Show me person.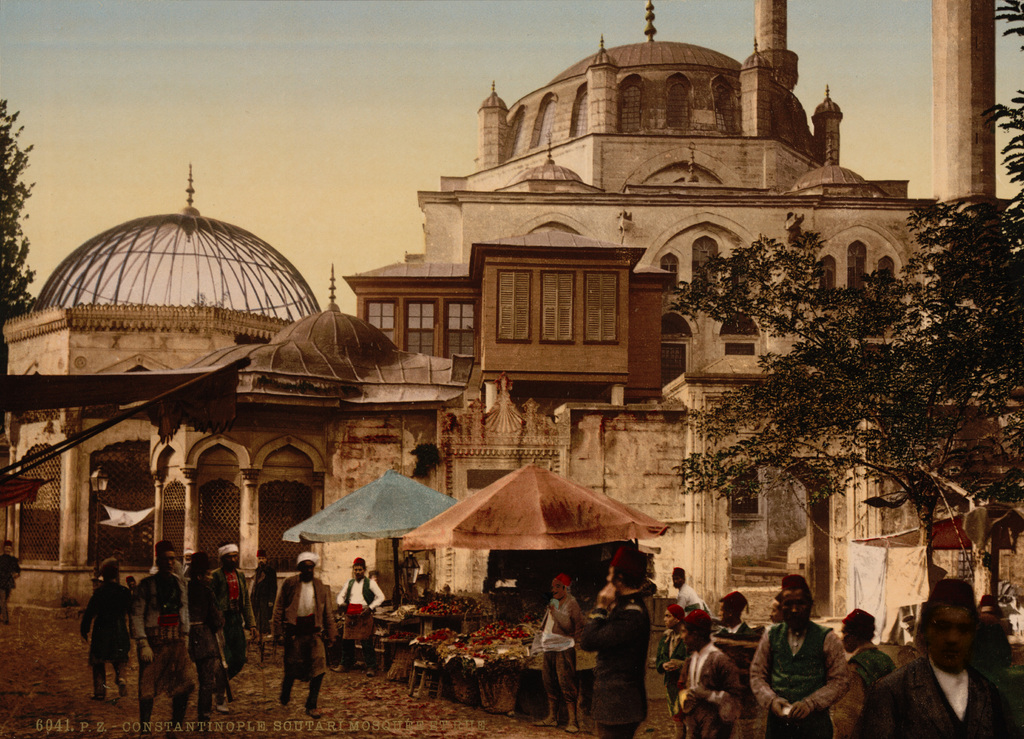
person is here: (275,553,335,712).
